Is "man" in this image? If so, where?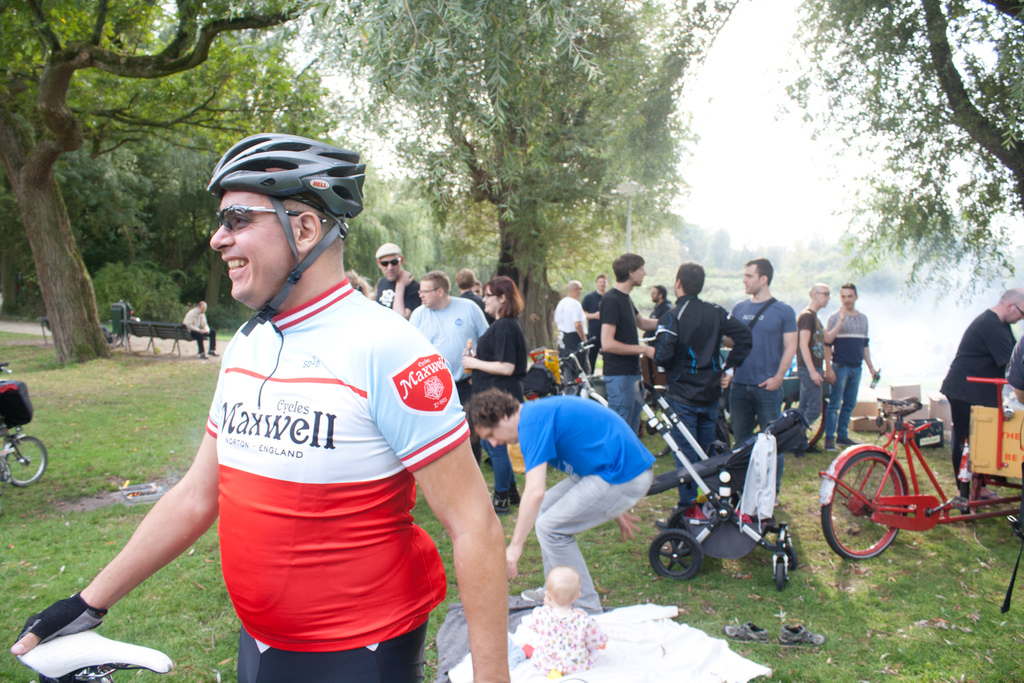
Yes, at Rect(721, 253, 797, 492).
